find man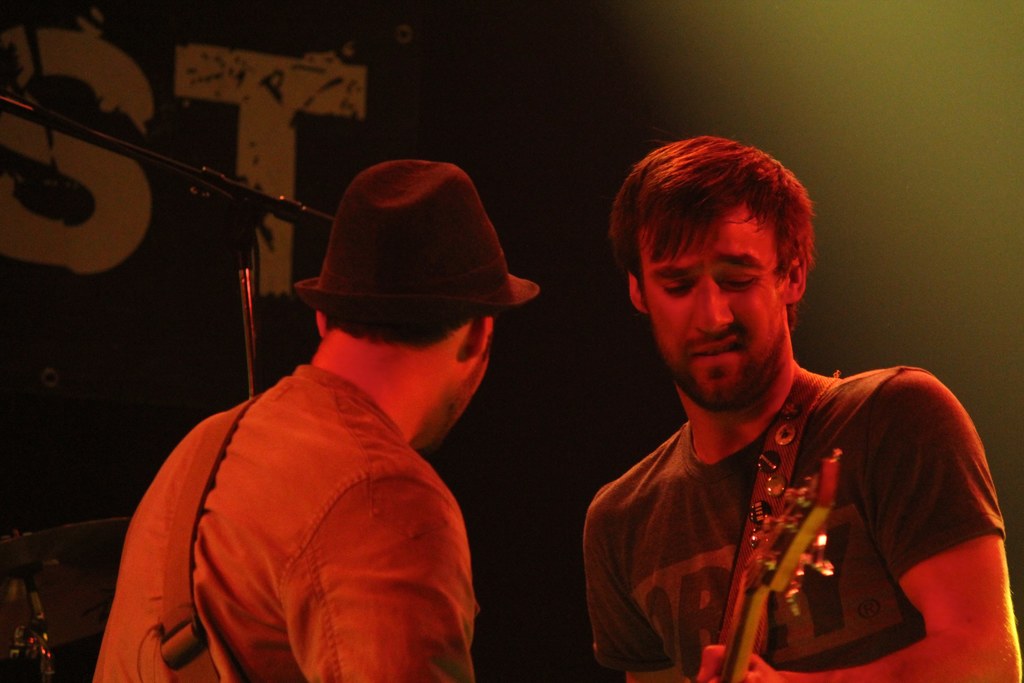
select_region(522, 138, 1002, 682)
